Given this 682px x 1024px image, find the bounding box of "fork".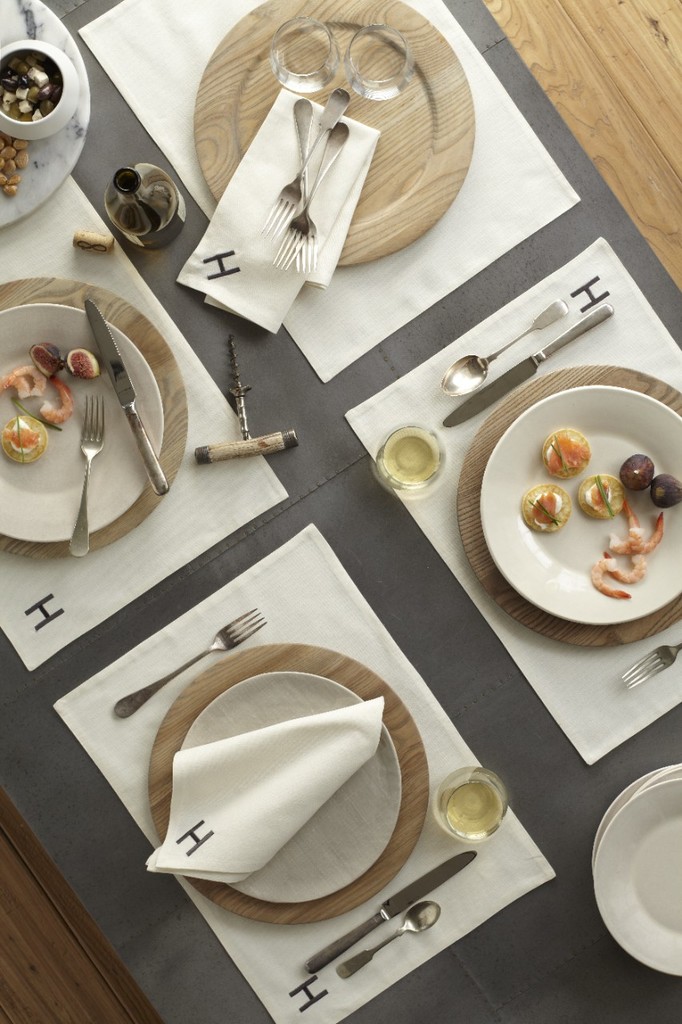
259, 86, 351, 244.
